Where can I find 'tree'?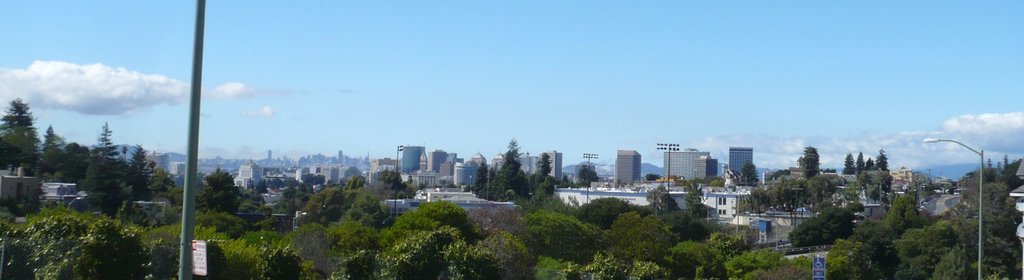
You can find it at (left=372, top=171, right=409, bottom=205).
